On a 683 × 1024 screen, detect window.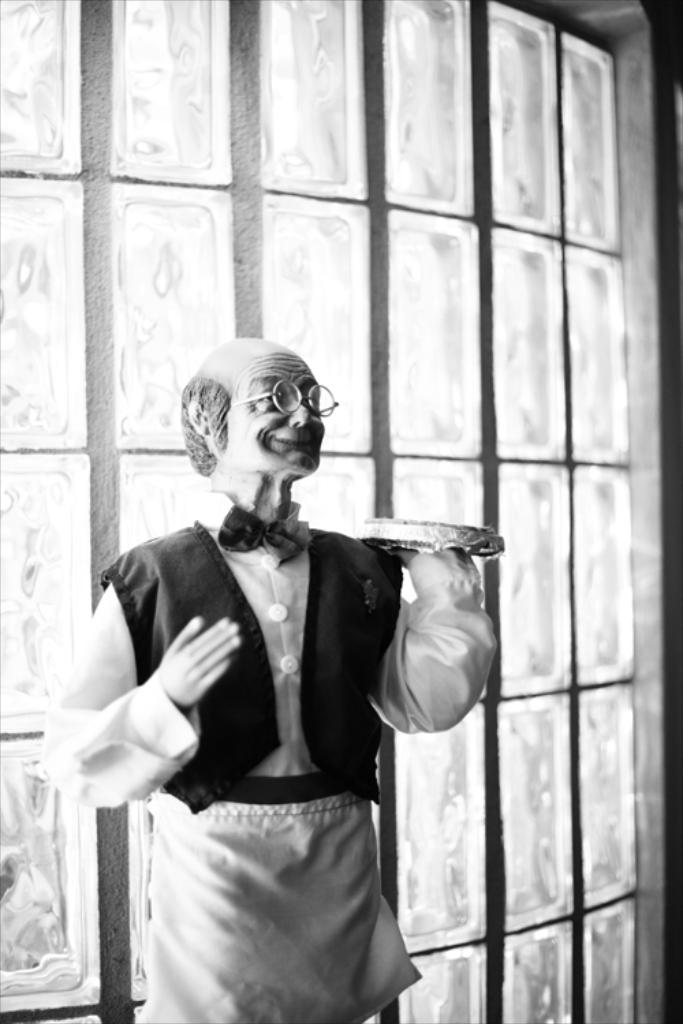
detection(0, 0, 682, 1023).
